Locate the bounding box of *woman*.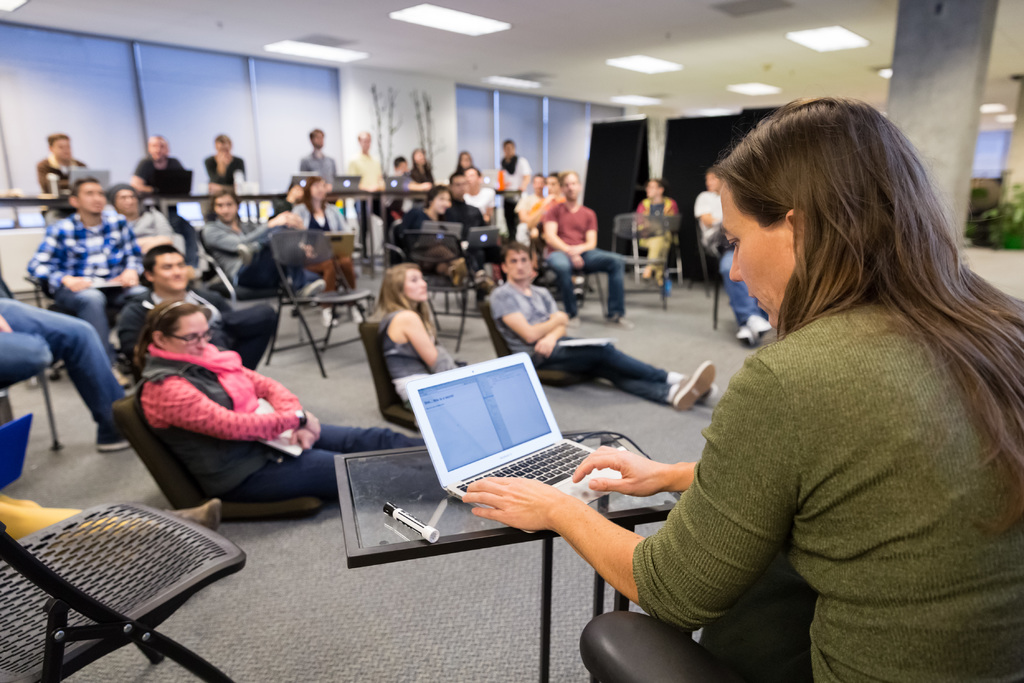
Bounding box: {"x1": 408, "y1": 147, "x2": 435, "y2": 183}.
